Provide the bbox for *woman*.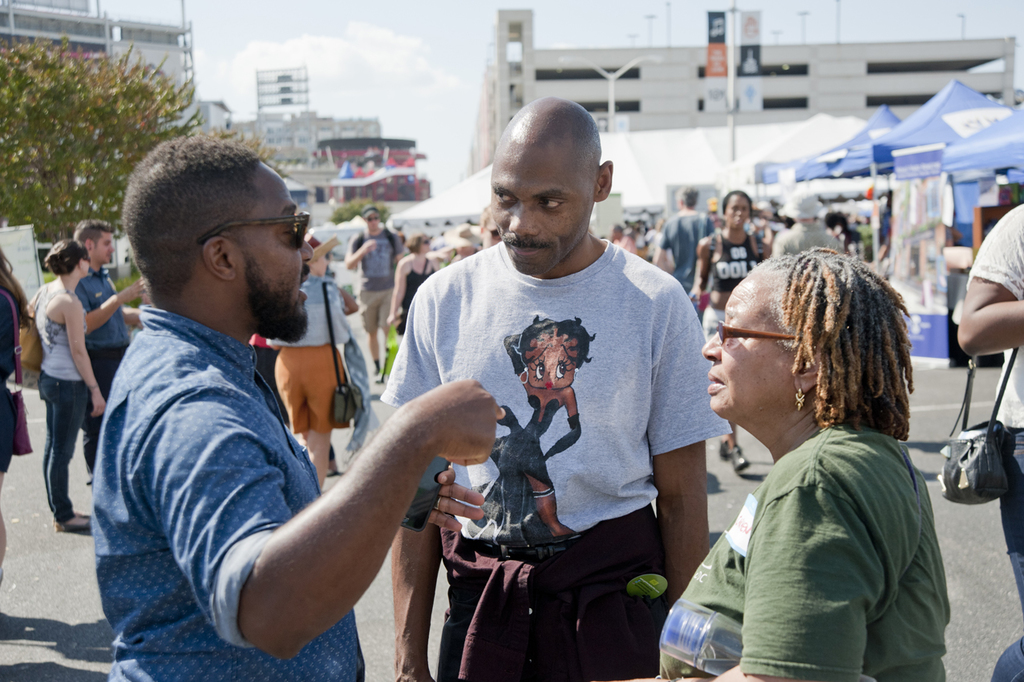
[x1=262, y1=243, x2=353, y2=495].
